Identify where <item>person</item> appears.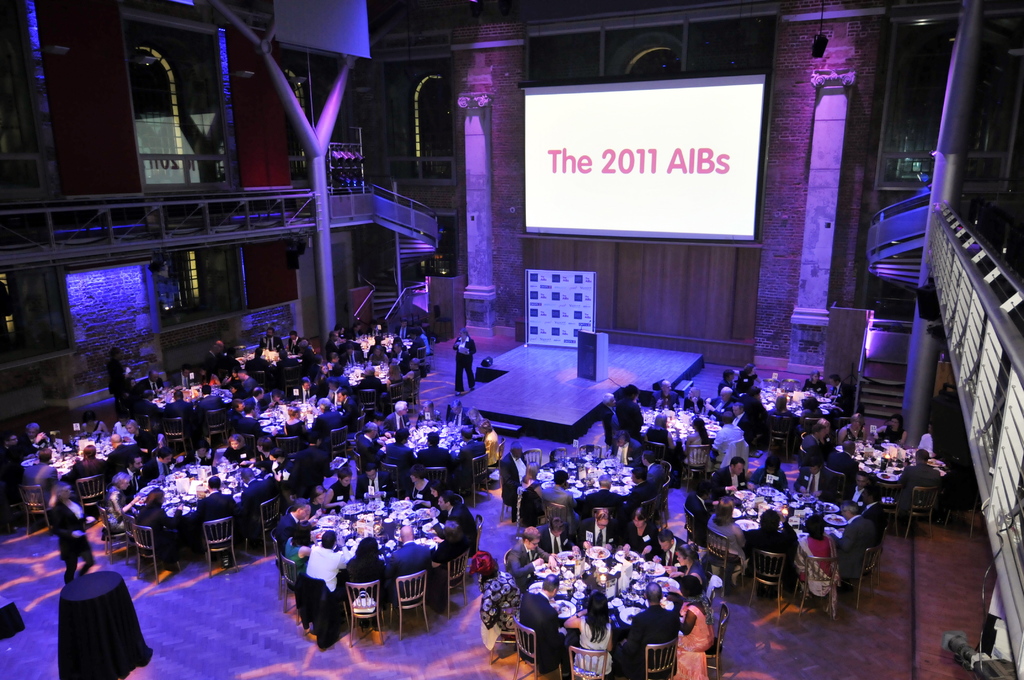
Appears at {"left": 381, "top": 524, "right": 442, "bottom": 608}.
